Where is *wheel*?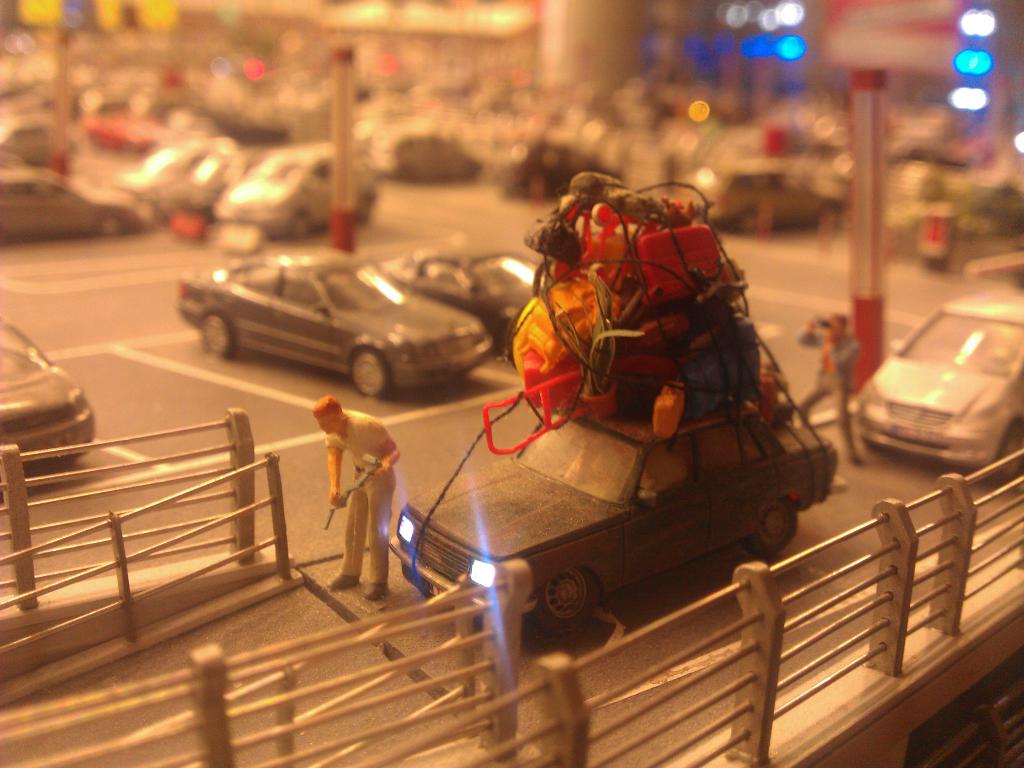
bbox=[100, 207, 124, 240].
